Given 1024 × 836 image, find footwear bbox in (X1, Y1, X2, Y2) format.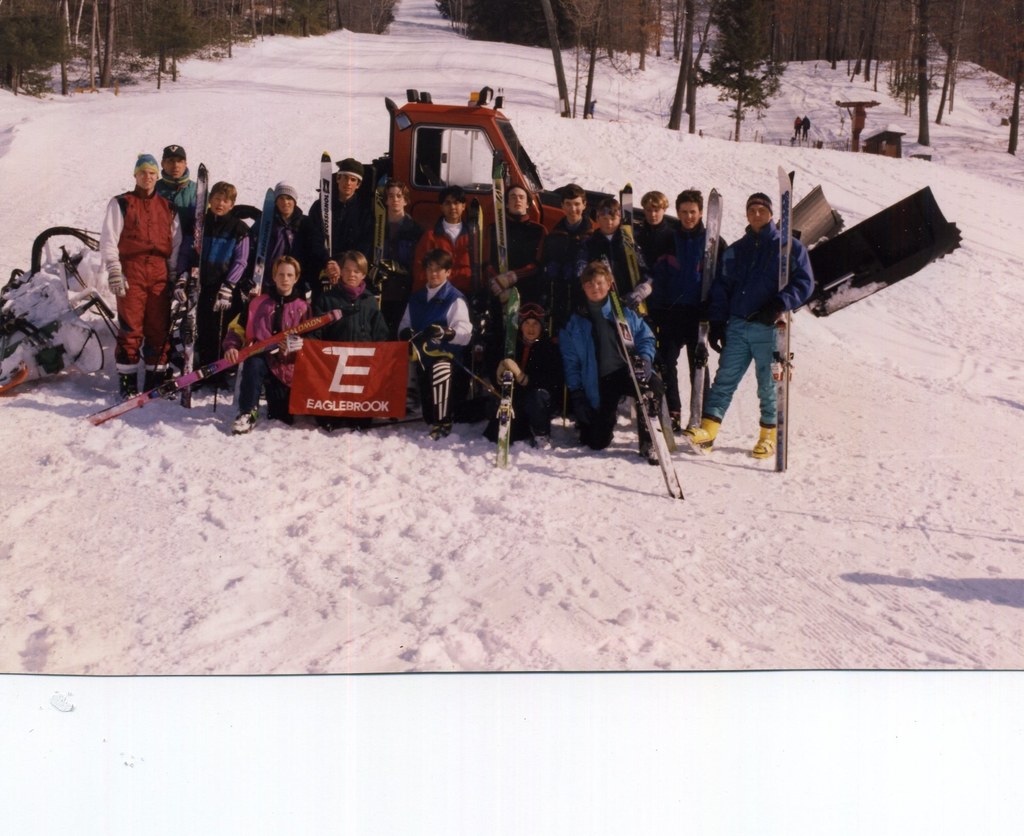
(116, 373, 134, 394).
